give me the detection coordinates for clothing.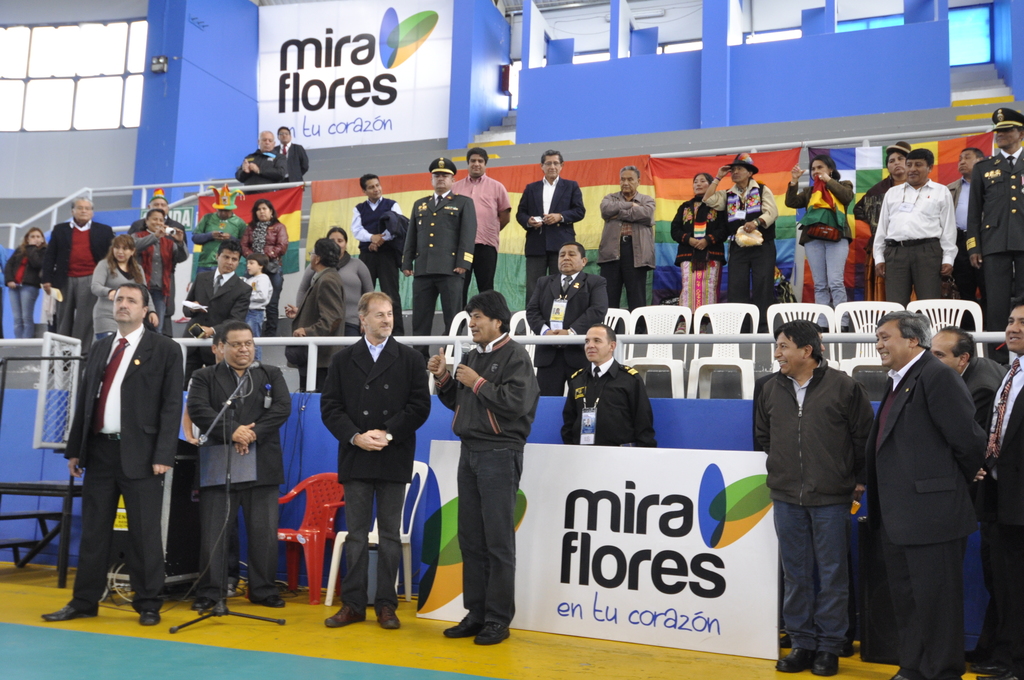
[188,363,293,602].
